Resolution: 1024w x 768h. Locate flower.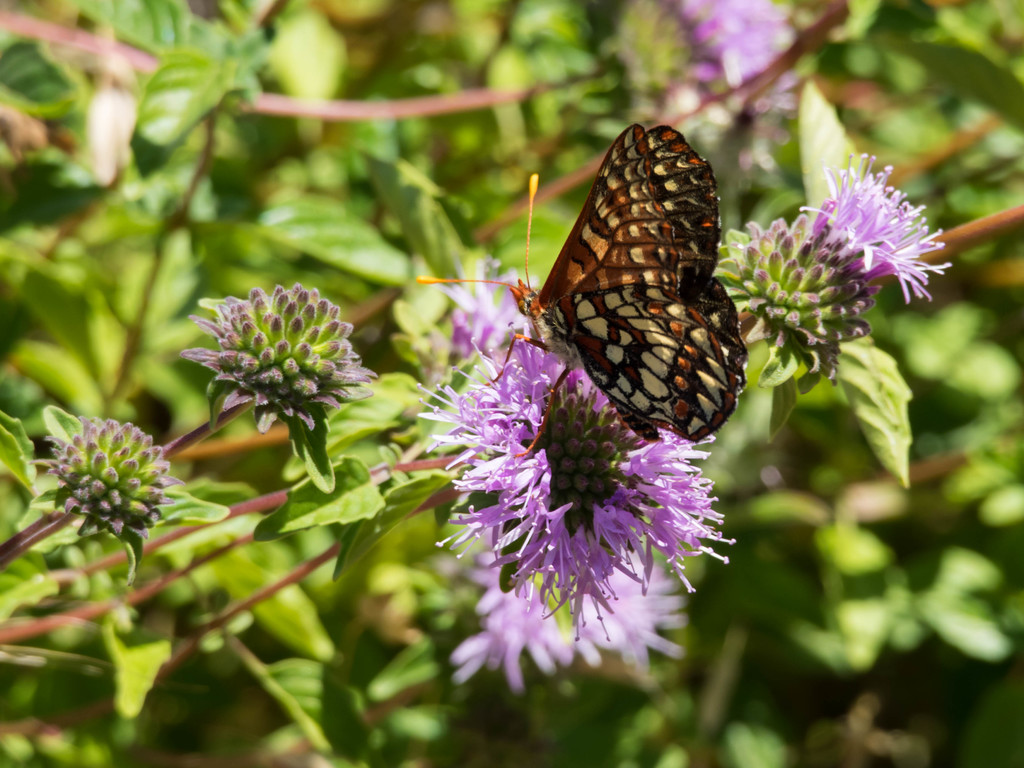
<box>449,538,715,696</box>.
